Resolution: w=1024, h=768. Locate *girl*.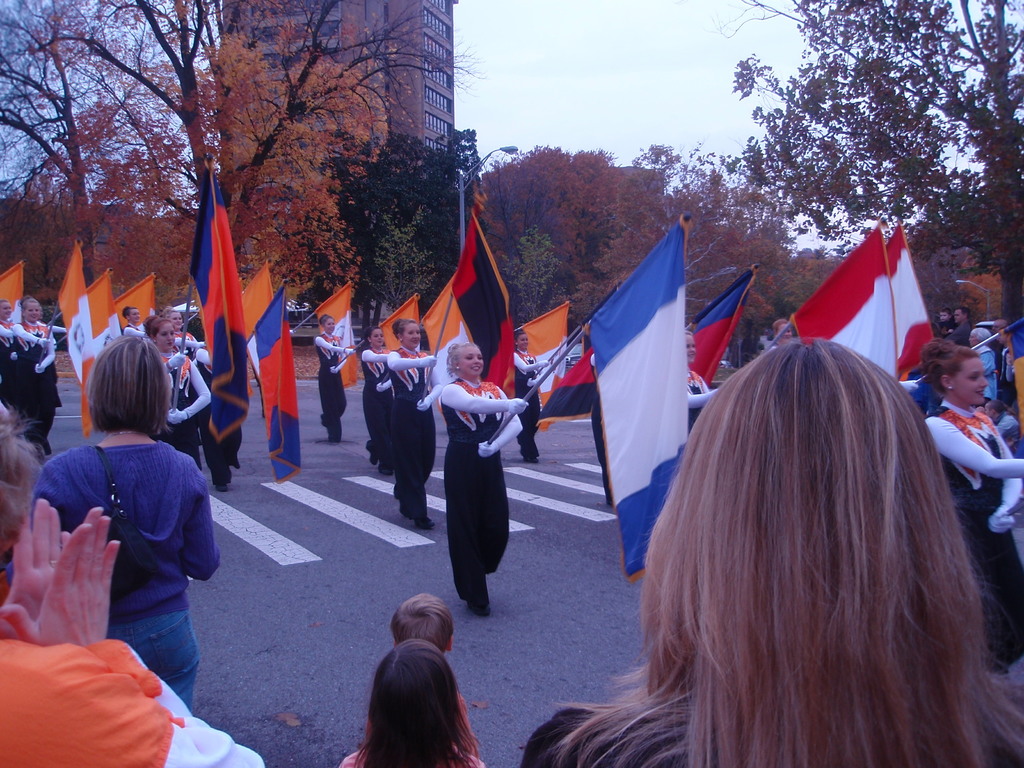
[143, 308, 211, 463].
